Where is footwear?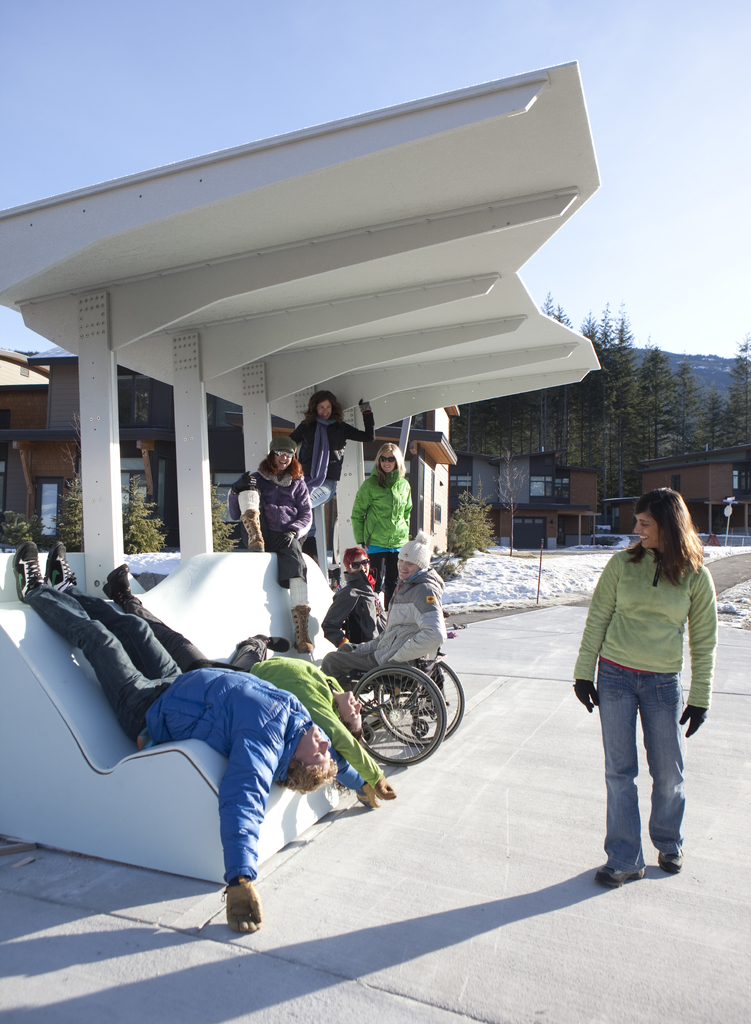
select_region(331, 689, 362, 739).
